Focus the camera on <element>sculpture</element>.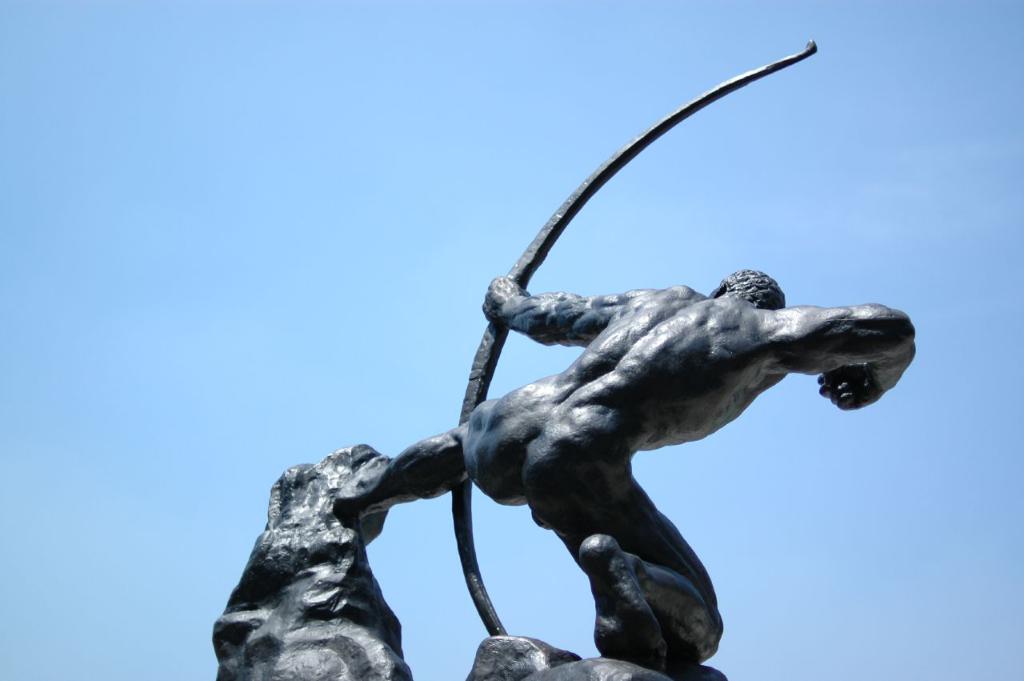
Focus region: BBox(211, 141, 920, 667).
